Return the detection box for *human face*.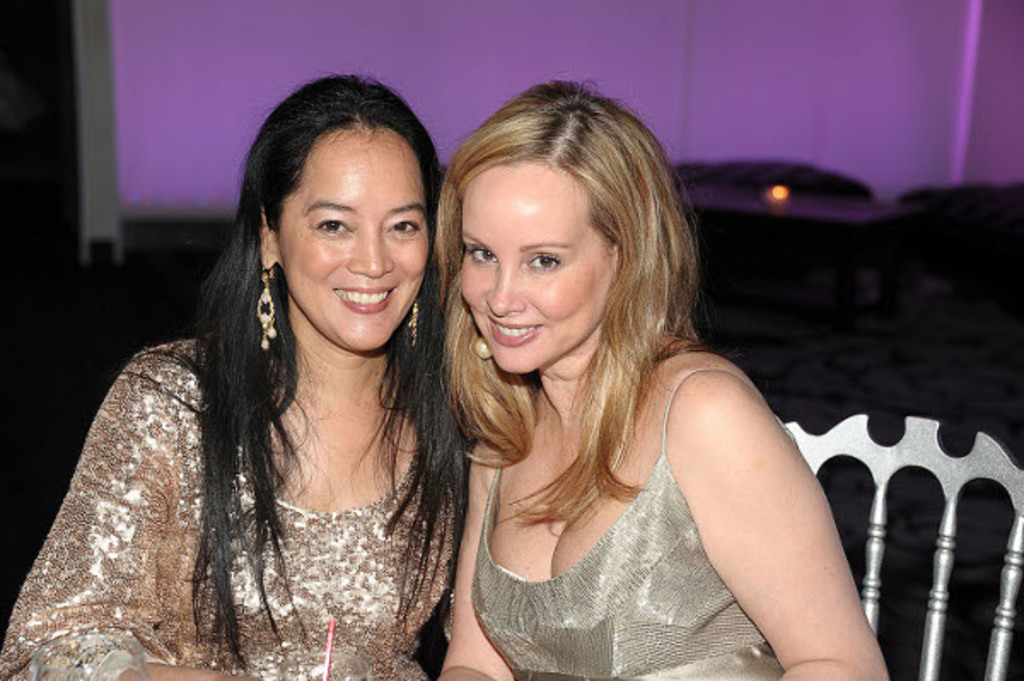
l=278, t=121, r=430, b=352.
